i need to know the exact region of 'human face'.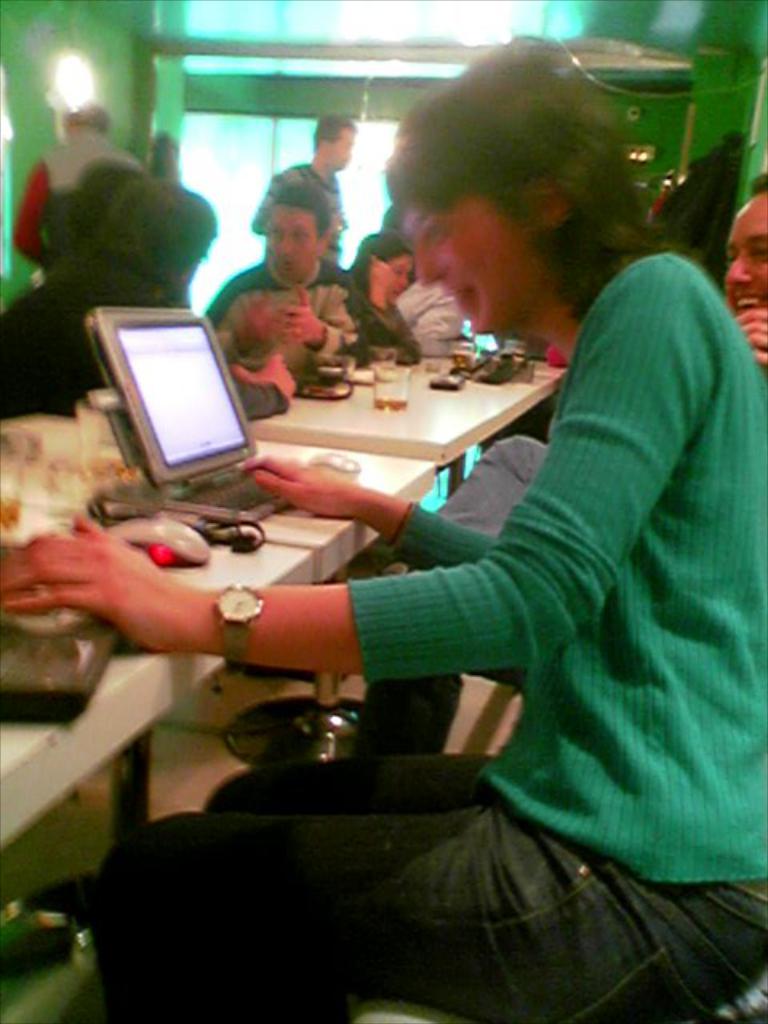
Region: pyautogui.locateOnScreen(272, 213, 323, 291).
